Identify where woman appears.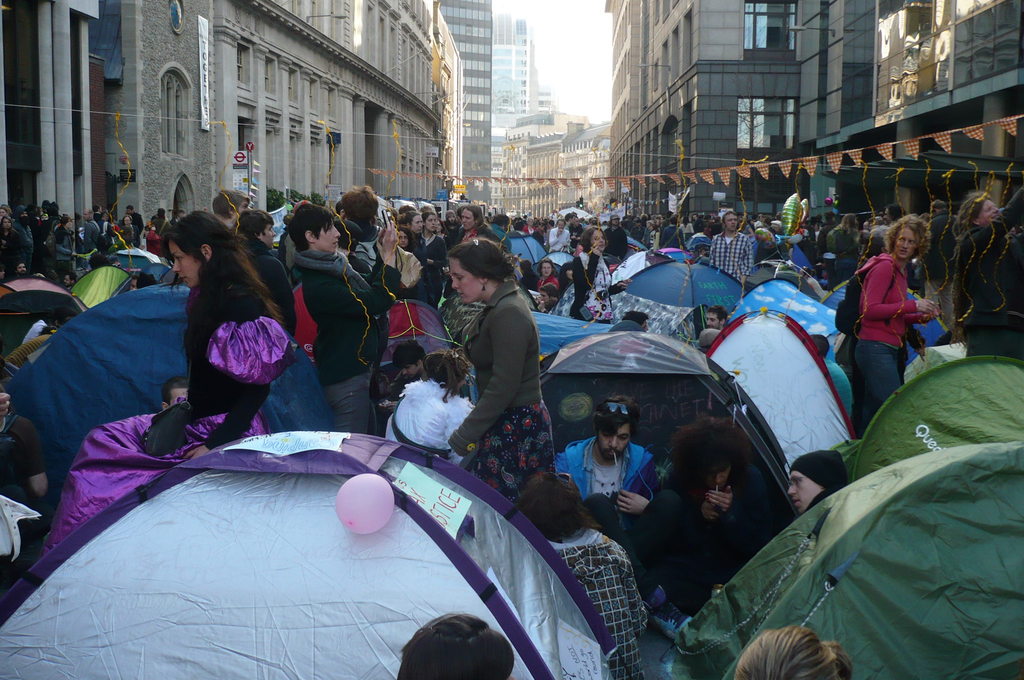
Appears at <box>569,229,628,321</box>.
